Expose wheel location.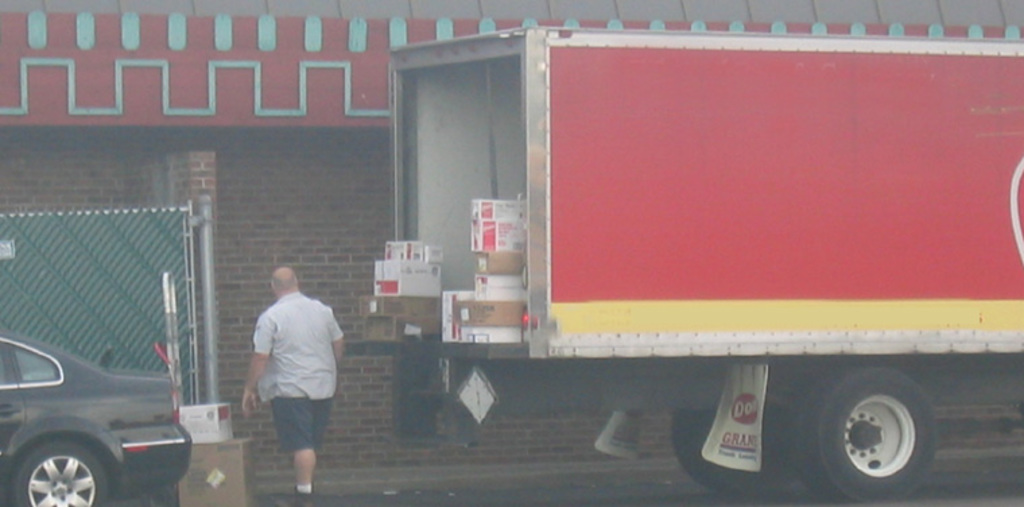
Exposed at crop(16, 433, 97, 503).
